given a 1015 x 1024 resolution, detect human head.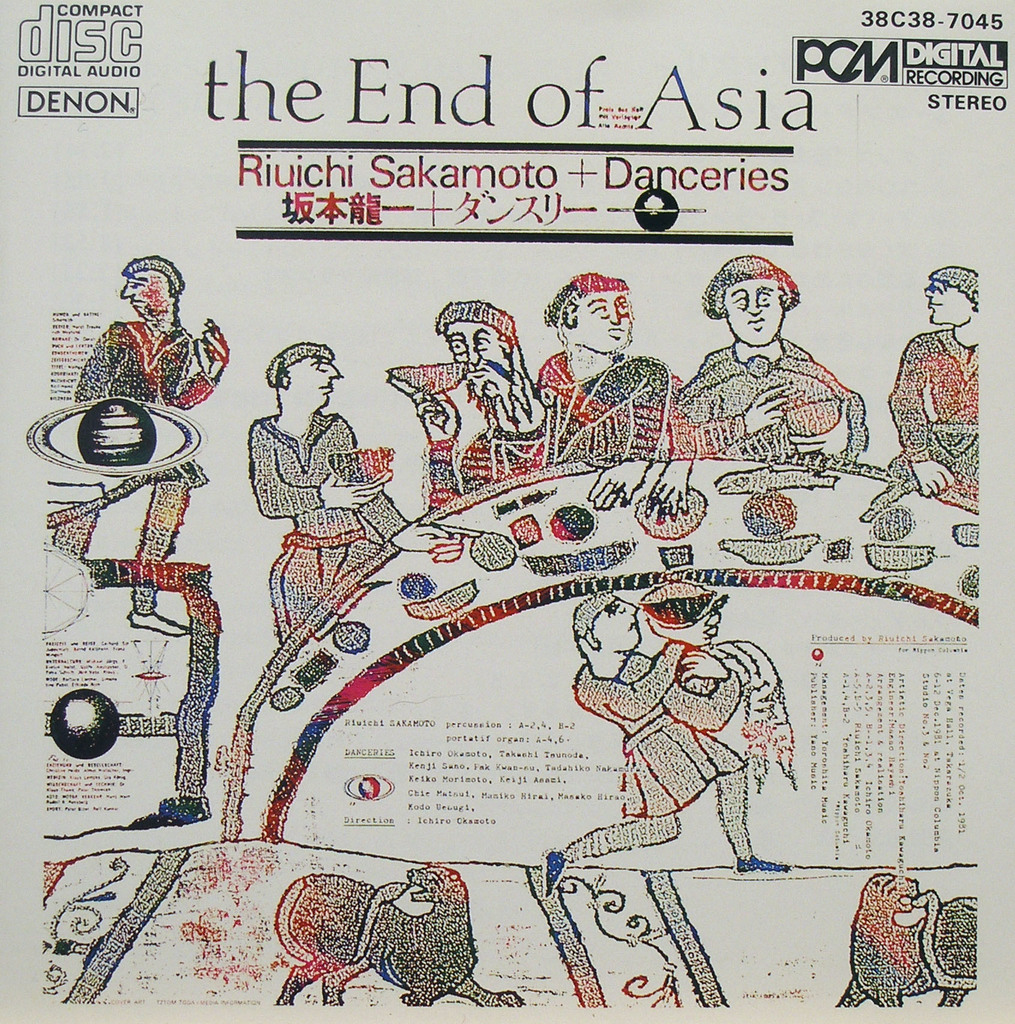
(left=569, top=586, right=644, bottom=652).
